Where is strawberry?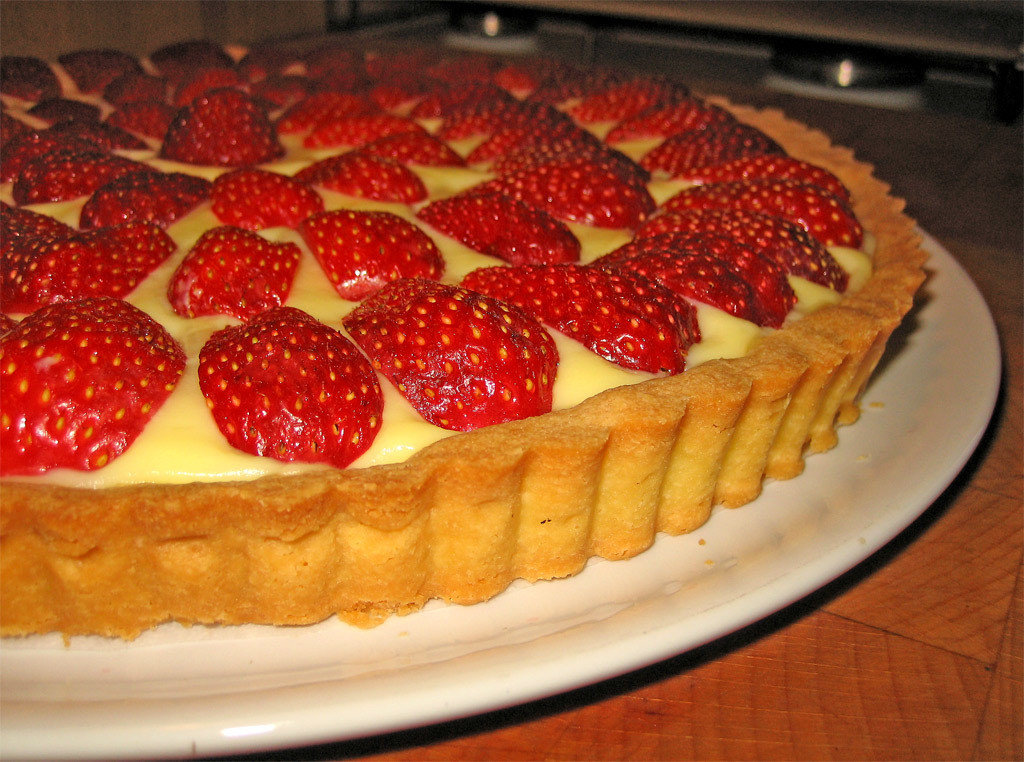
crop(641, 176, 868, 246).
